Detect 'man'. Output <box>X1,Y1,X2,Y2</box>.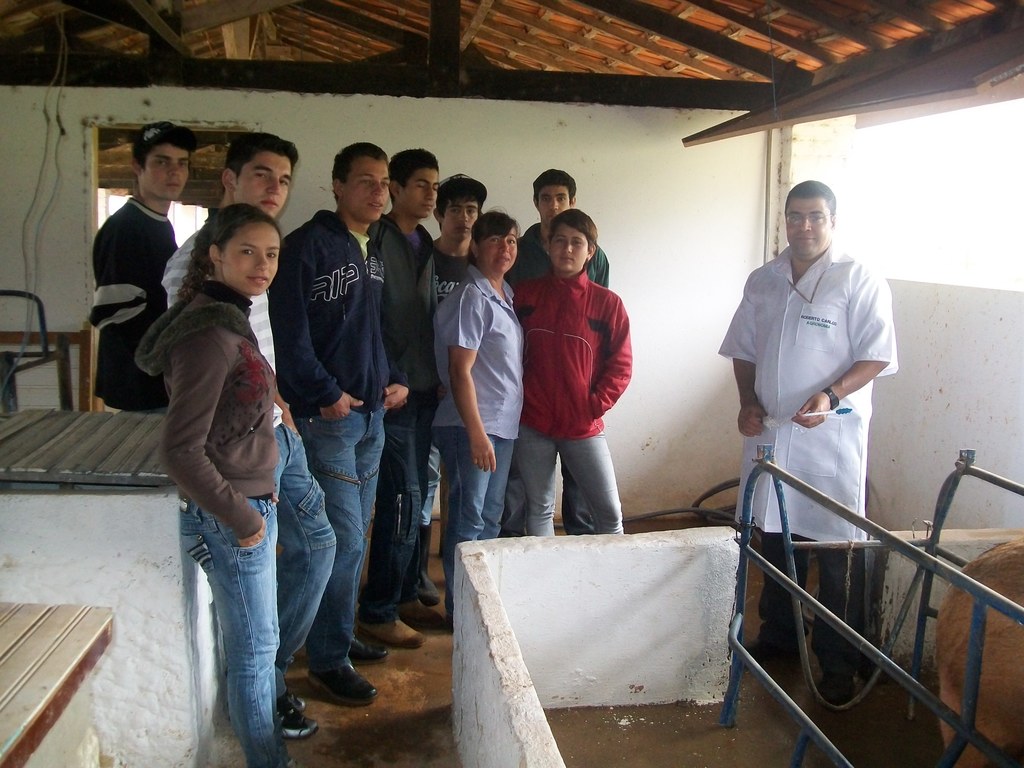
<box>157,131,341,739</box>.
